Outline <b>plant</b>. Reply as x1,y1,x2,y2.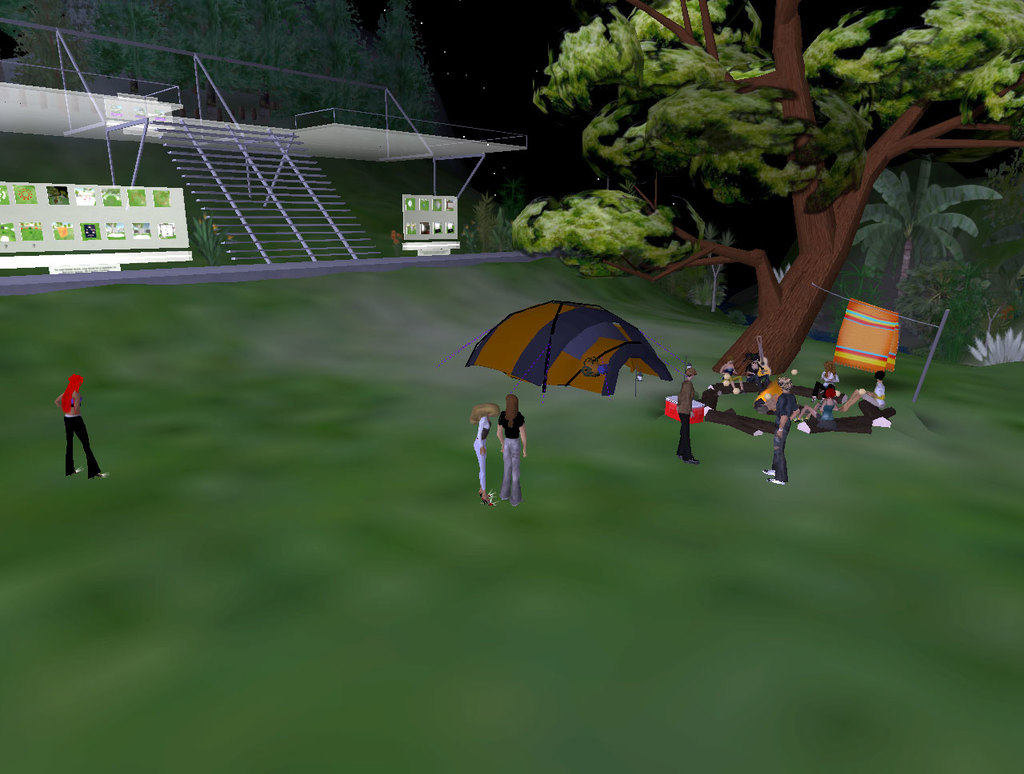
454,196,518,269.
